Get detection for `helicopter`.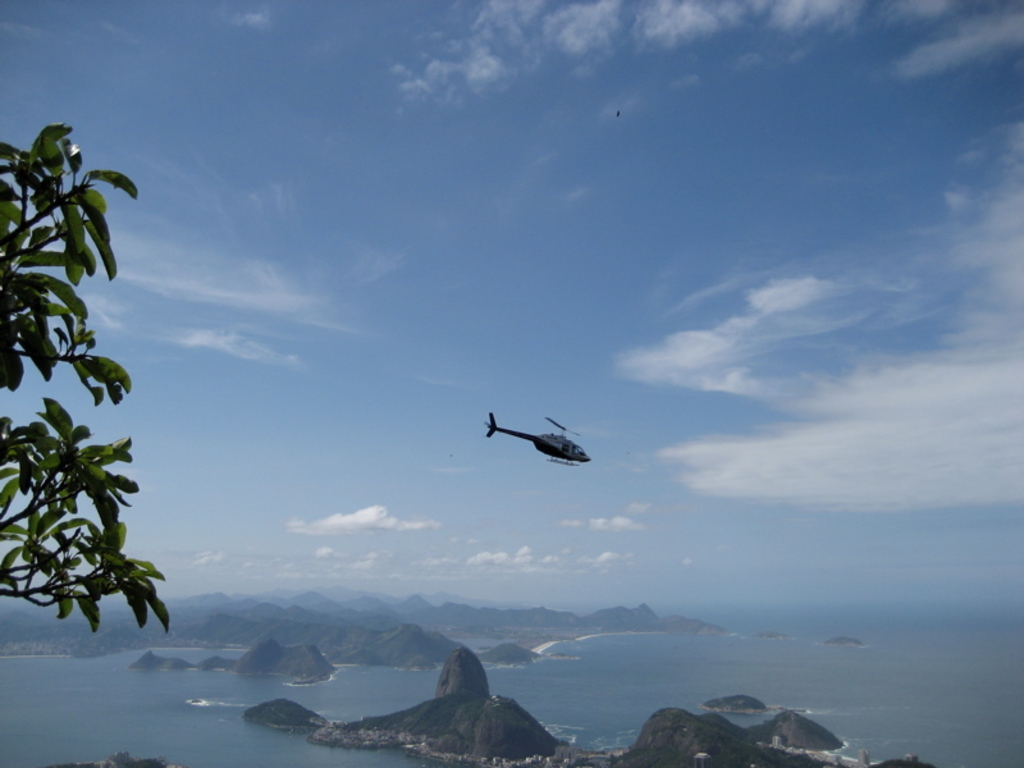
Detection: (left=485, top=411, right=590, bottom=466).
